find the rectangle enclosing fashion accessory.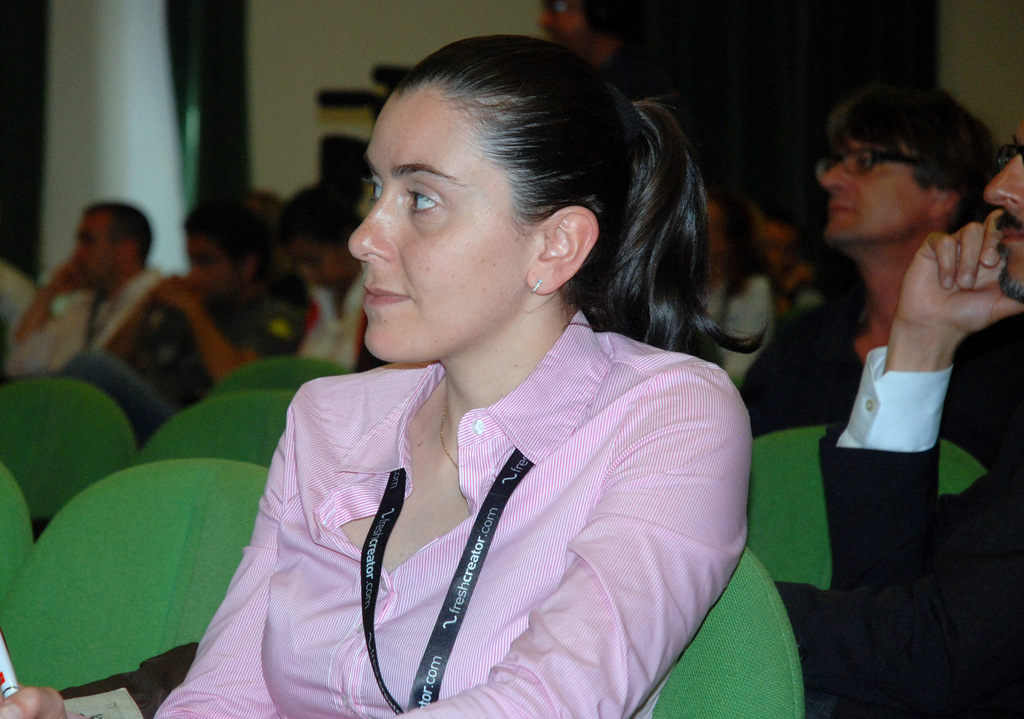
region(531, 278, 544, 295).
